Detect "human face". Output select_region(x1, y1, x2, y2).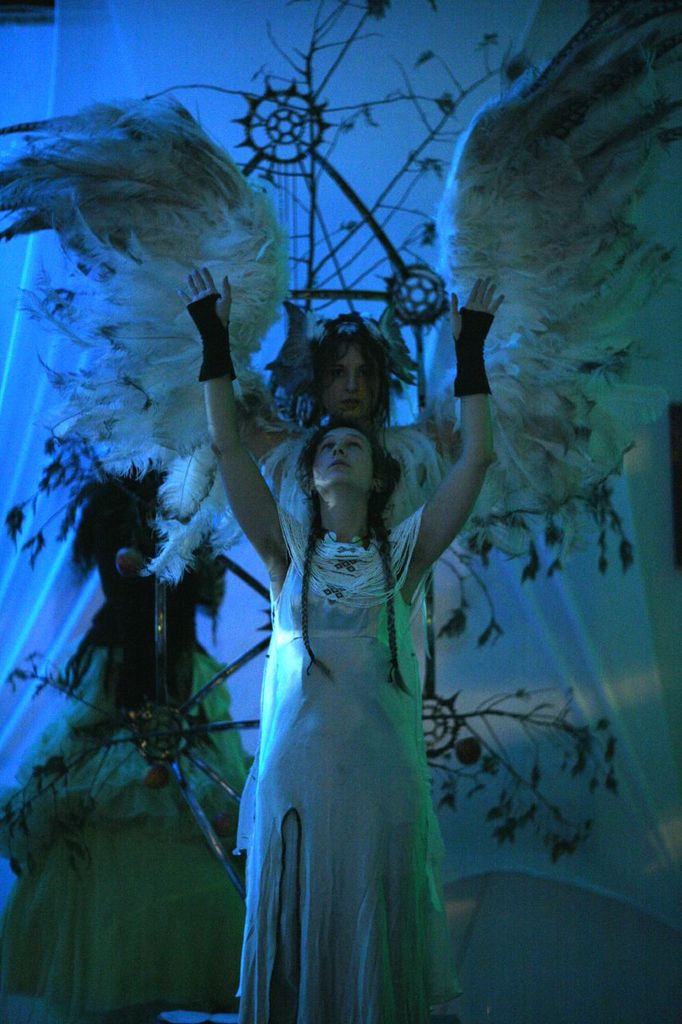
select_region(327, 348, 381, 410).
